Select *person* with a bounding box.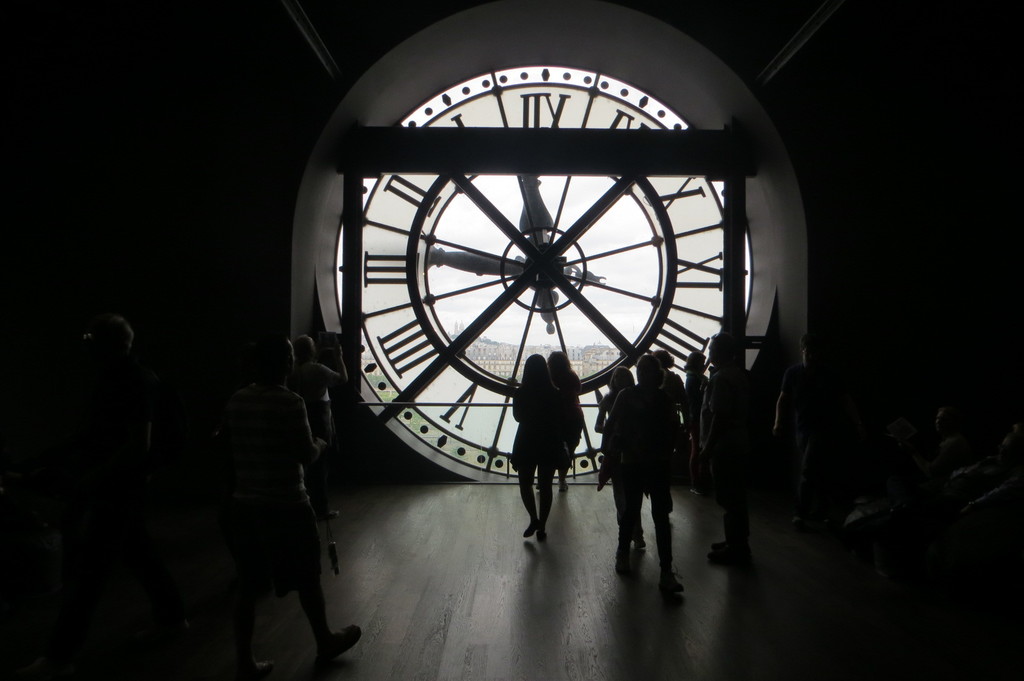
crop(774, 338, 840, 528).
